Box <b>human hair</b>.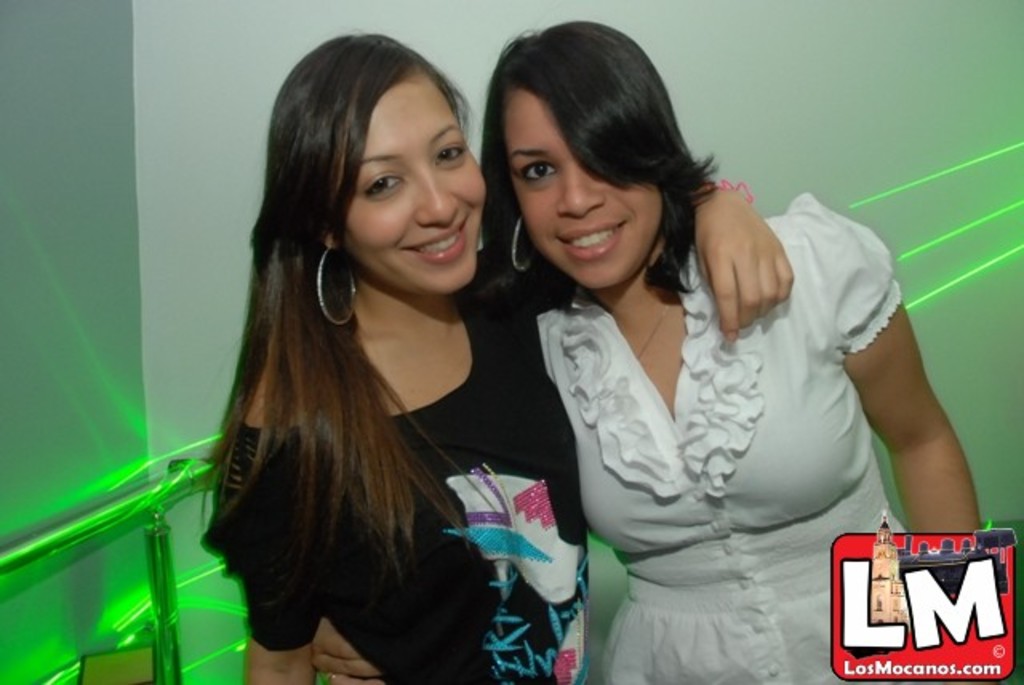
[486,19,722,336].
